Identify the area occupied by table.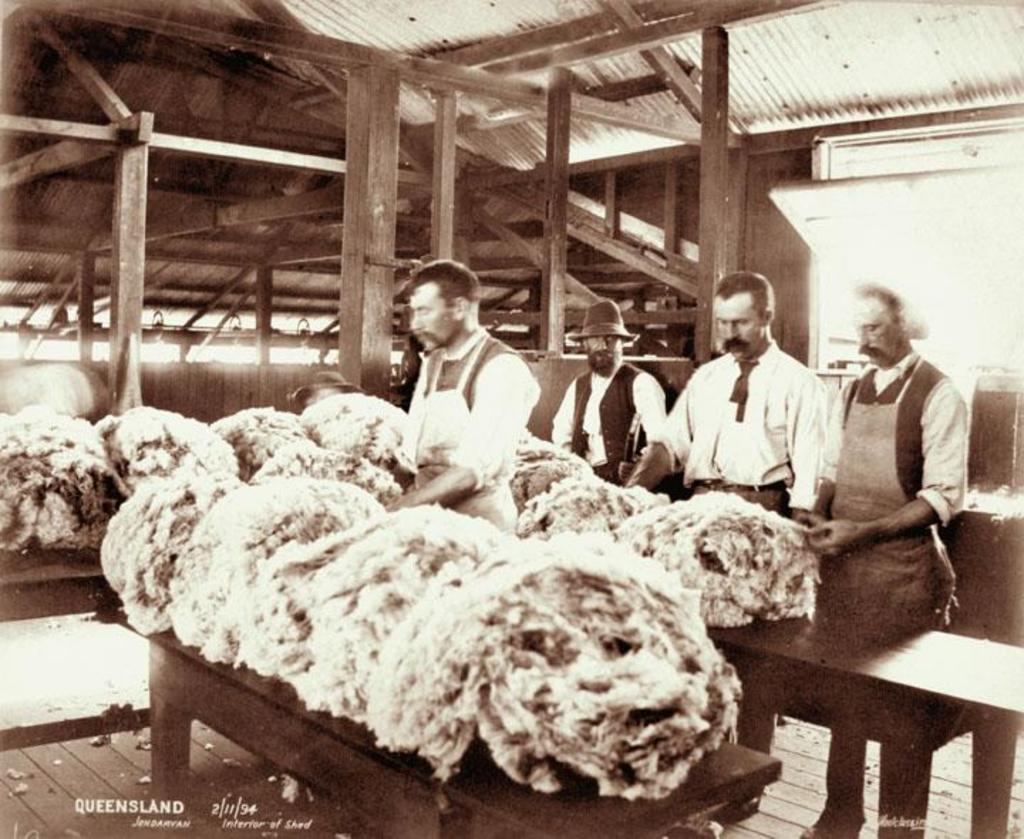
Area: bbox(0, 545, 129, 633).
